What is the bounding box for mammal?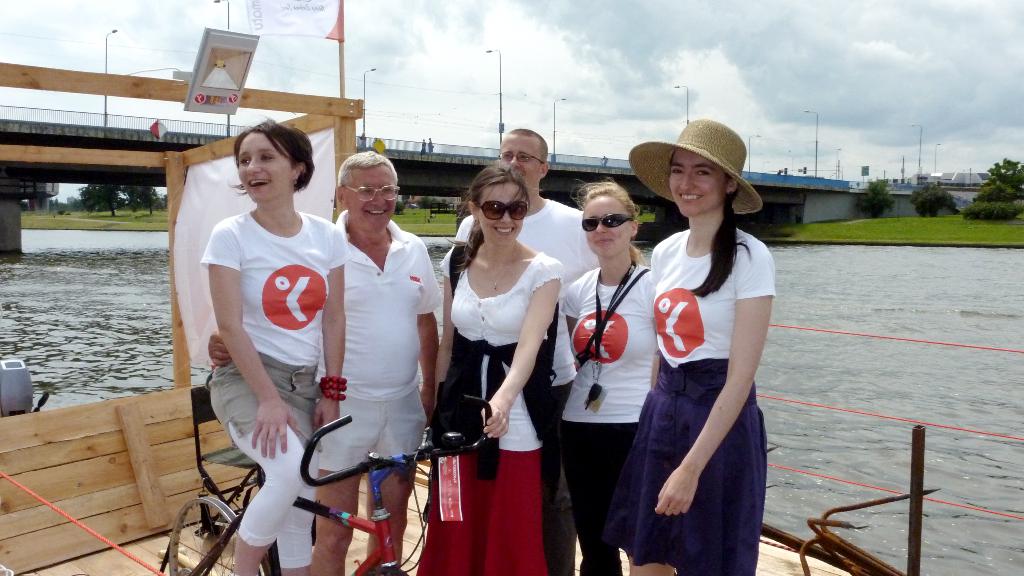
605,113,778,575.
